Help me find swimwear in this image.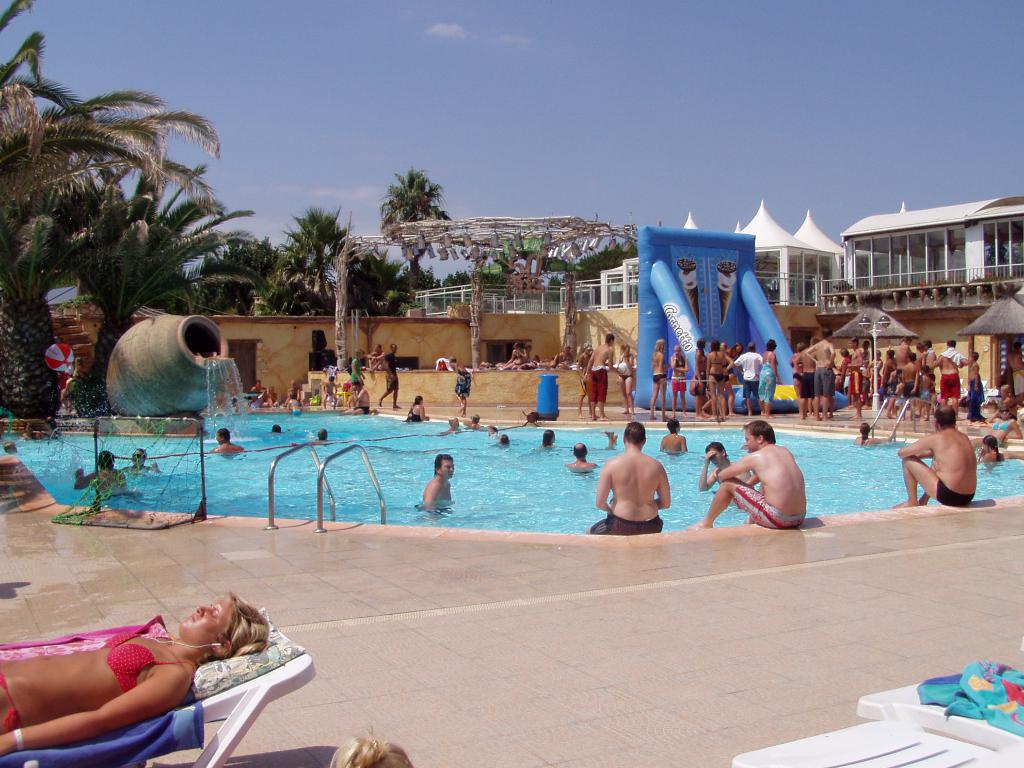
Found it: [left=669, top=376, right=687, bottom=390].
